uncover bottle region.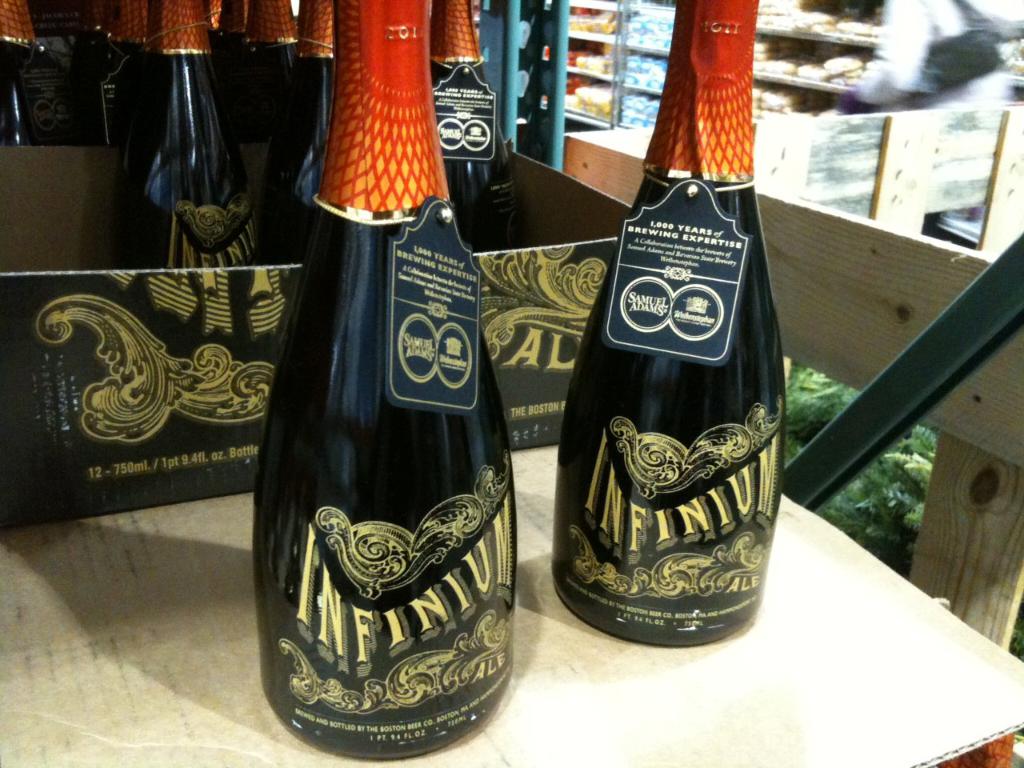
Uncovered: bbox(244, 0, 515, 767).
